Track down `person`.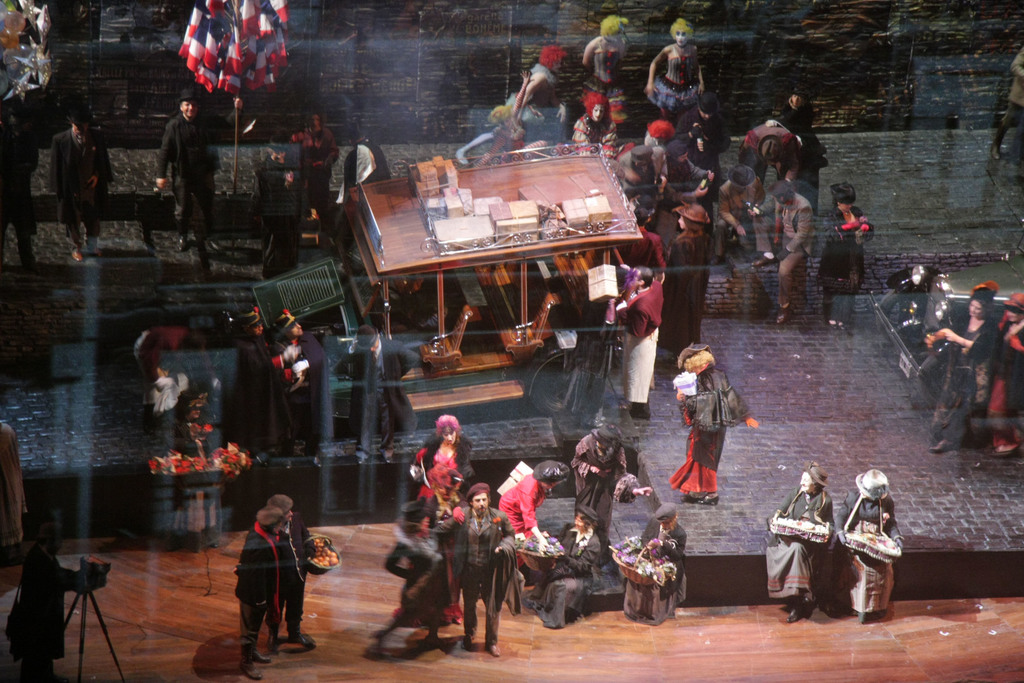
Tracked to <region>519, 500, 609, 633</region>.
